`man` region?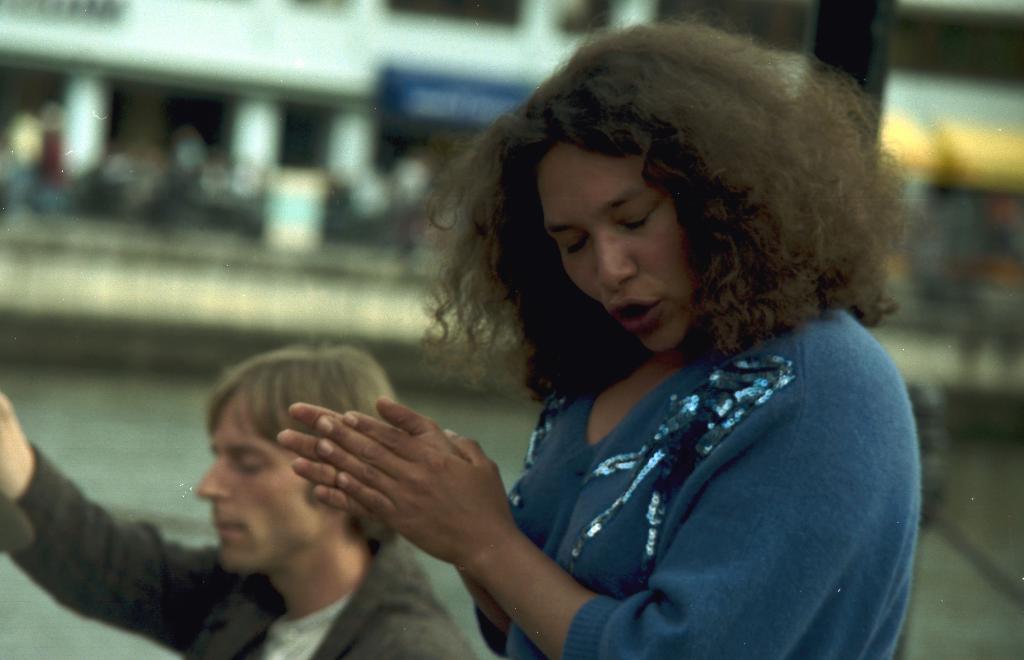
region(0, 334, 497, 659)
